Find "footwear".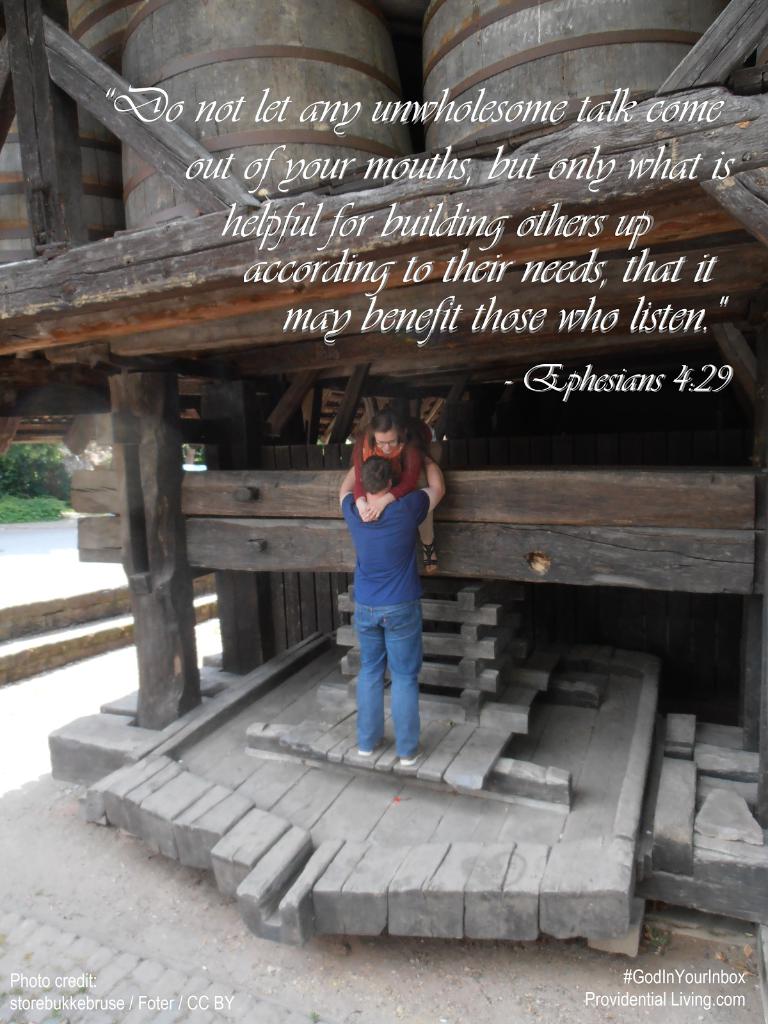
box(356, 748, 372, 764).
